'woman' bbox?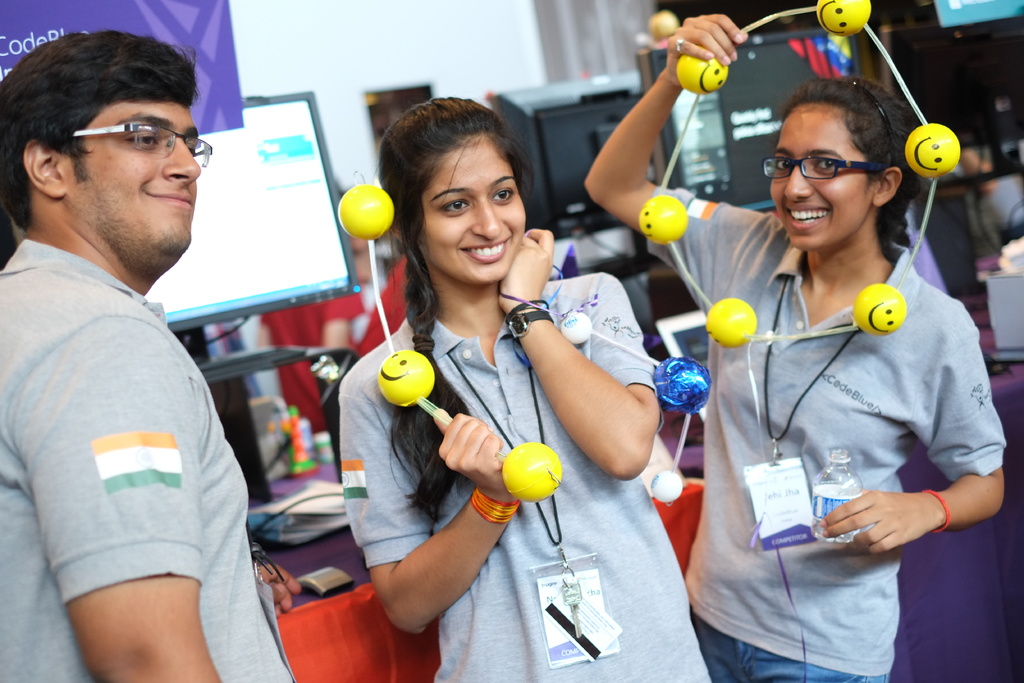
box=[584, 5, 1004, 682]
